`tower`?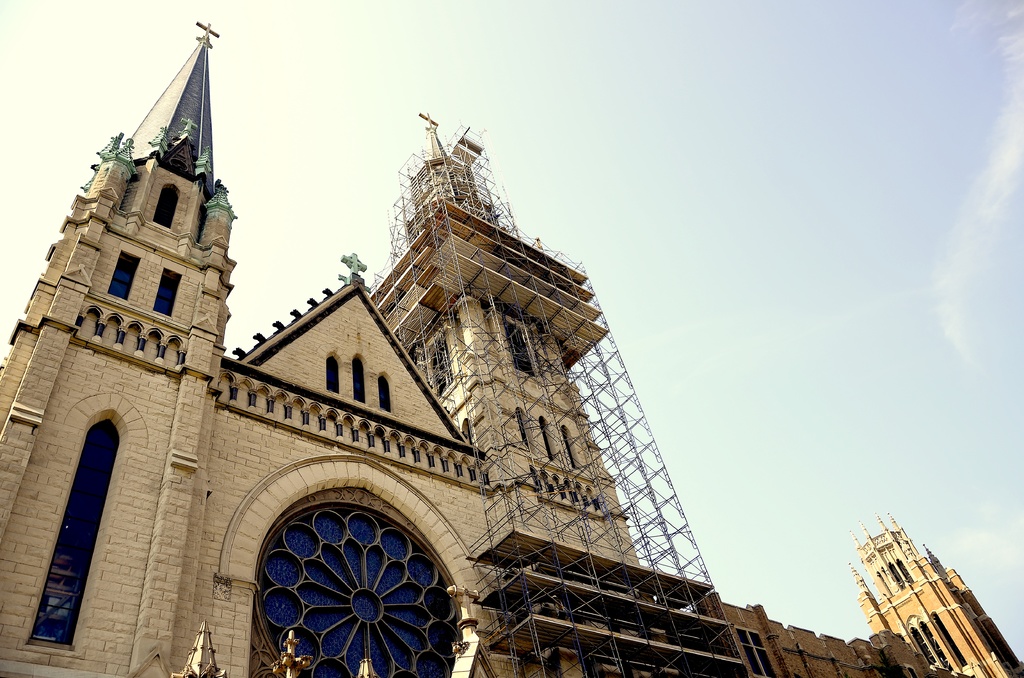
pyautogui.locateOnScreen(855, 513, 1023, 677)
